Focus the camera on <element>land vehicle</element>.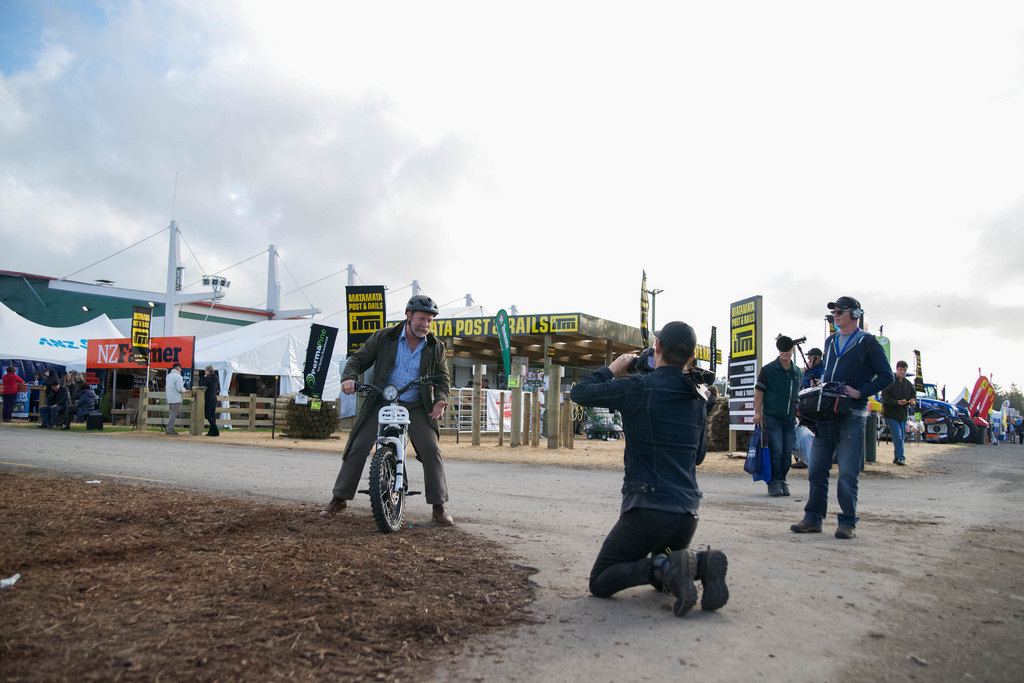
Focus region: 330, 374, 454, 539.
